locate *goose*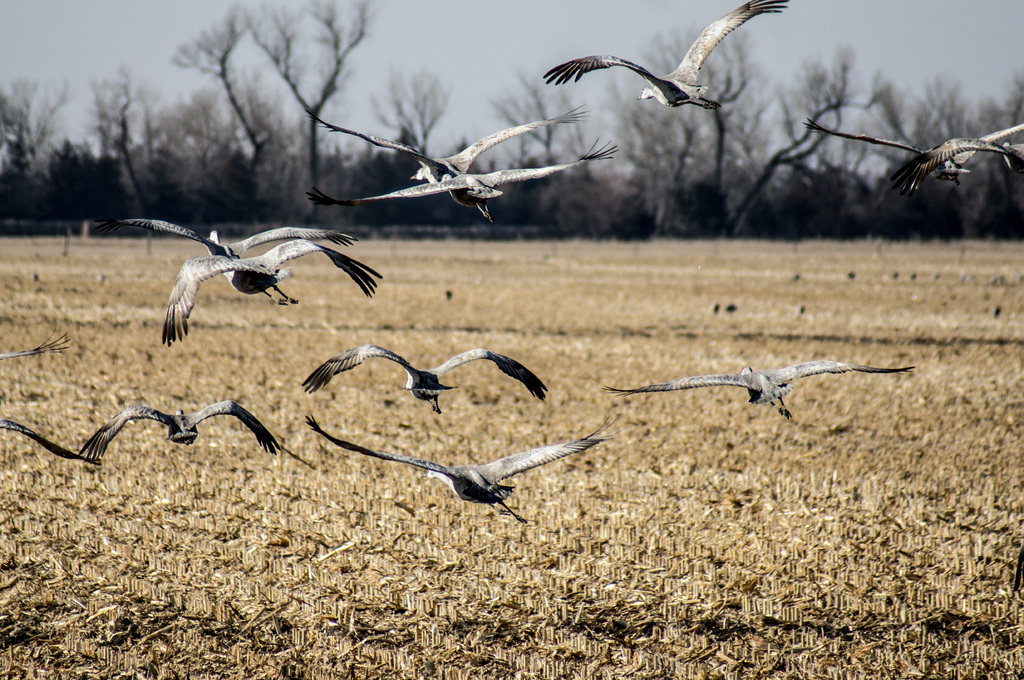
<region>308, 418, 618, 523</region>
